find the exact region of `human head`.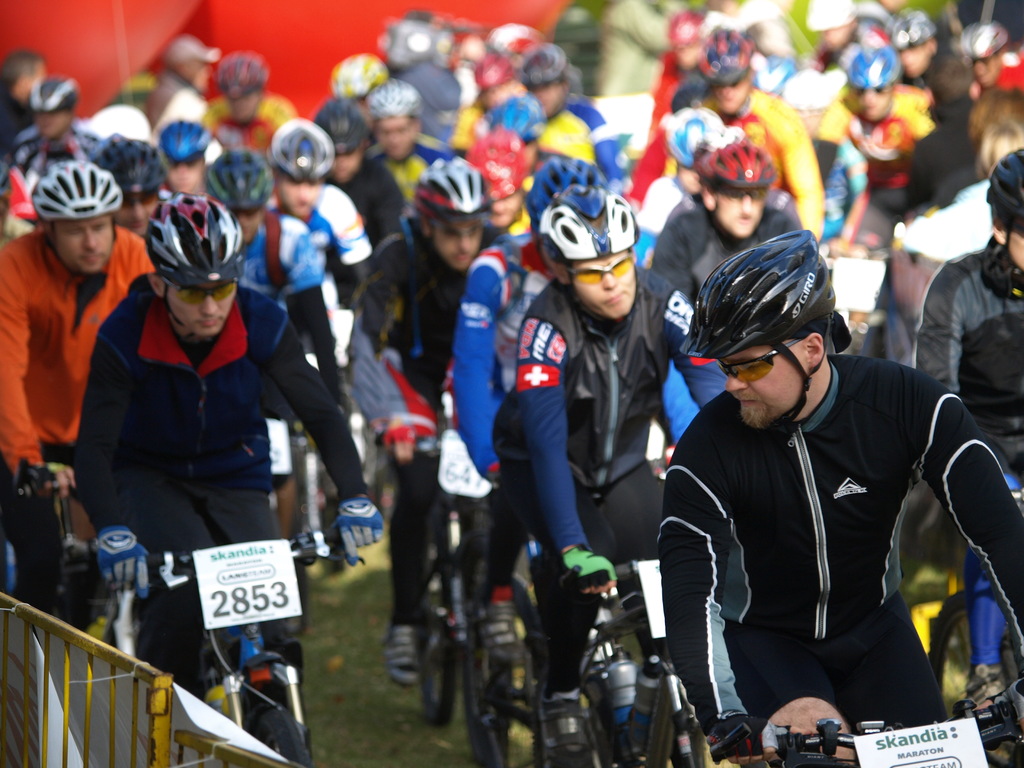
Exact region: bbox=[990, 147, 1023, 273].
